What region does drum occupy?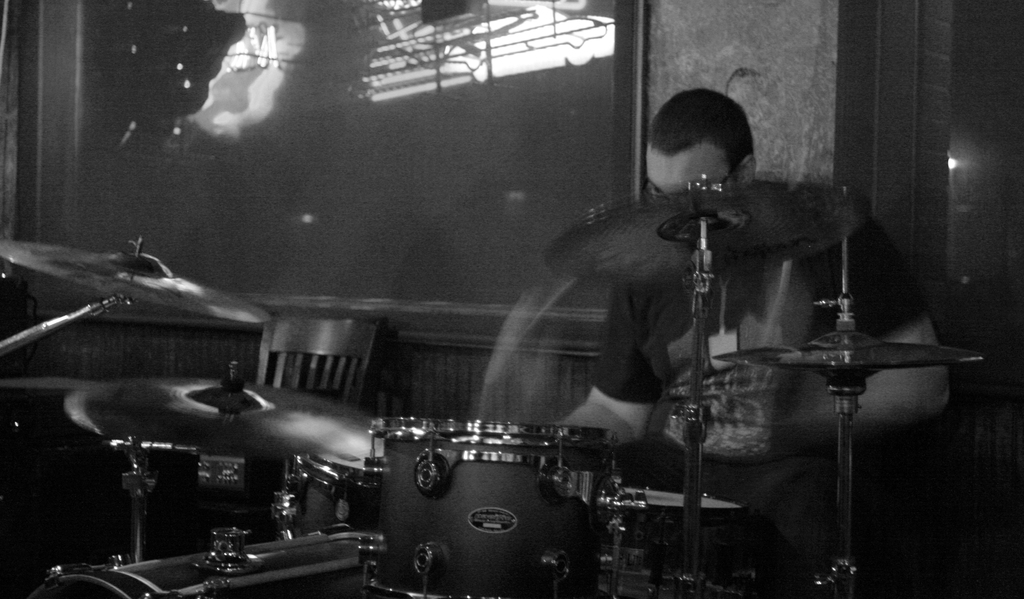
[363,418,618,598].
